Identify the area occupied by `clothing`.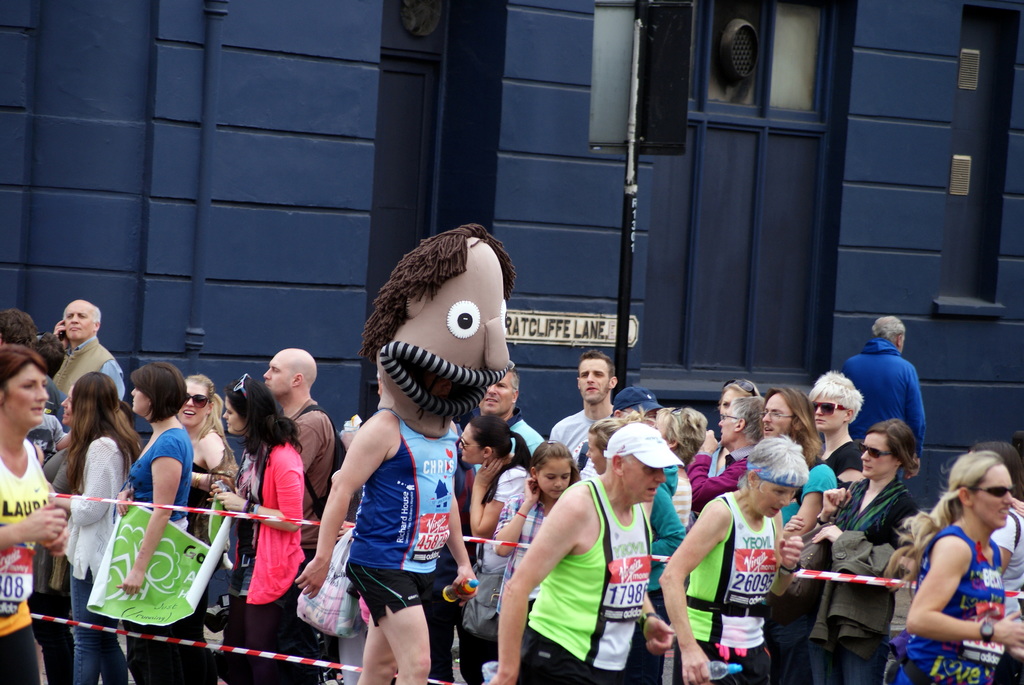
Area: (292, 390, 331, 515).
